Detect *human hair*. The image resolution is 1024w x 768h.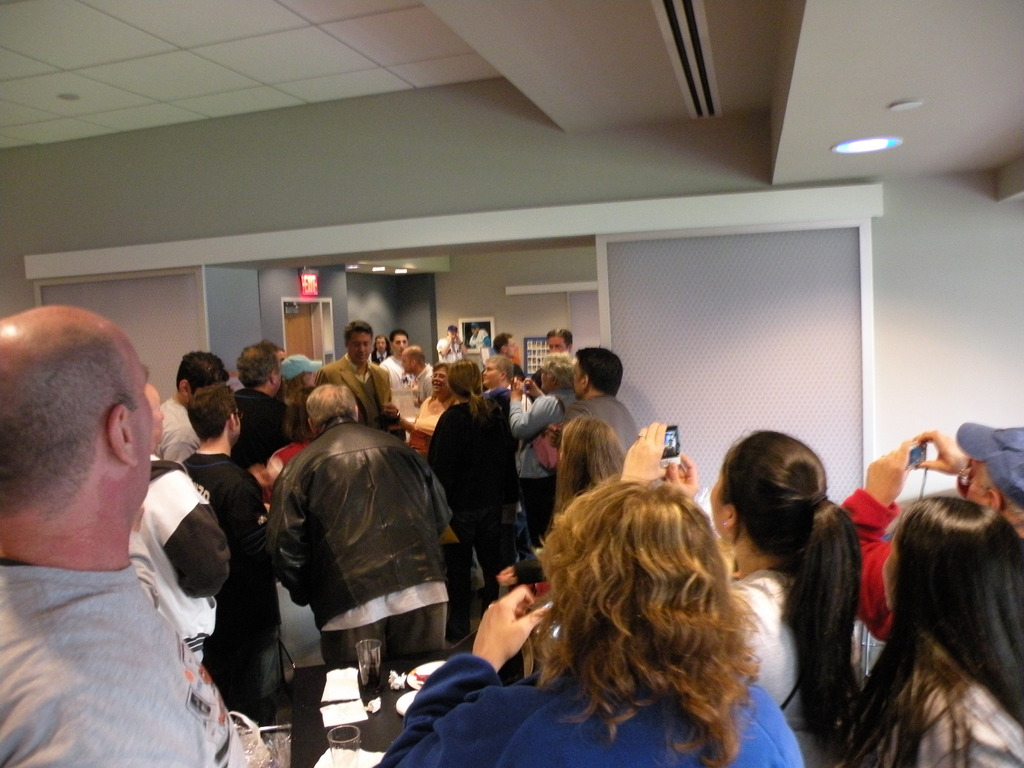
(x1=0, y1=328, x2=140, y2=527).
